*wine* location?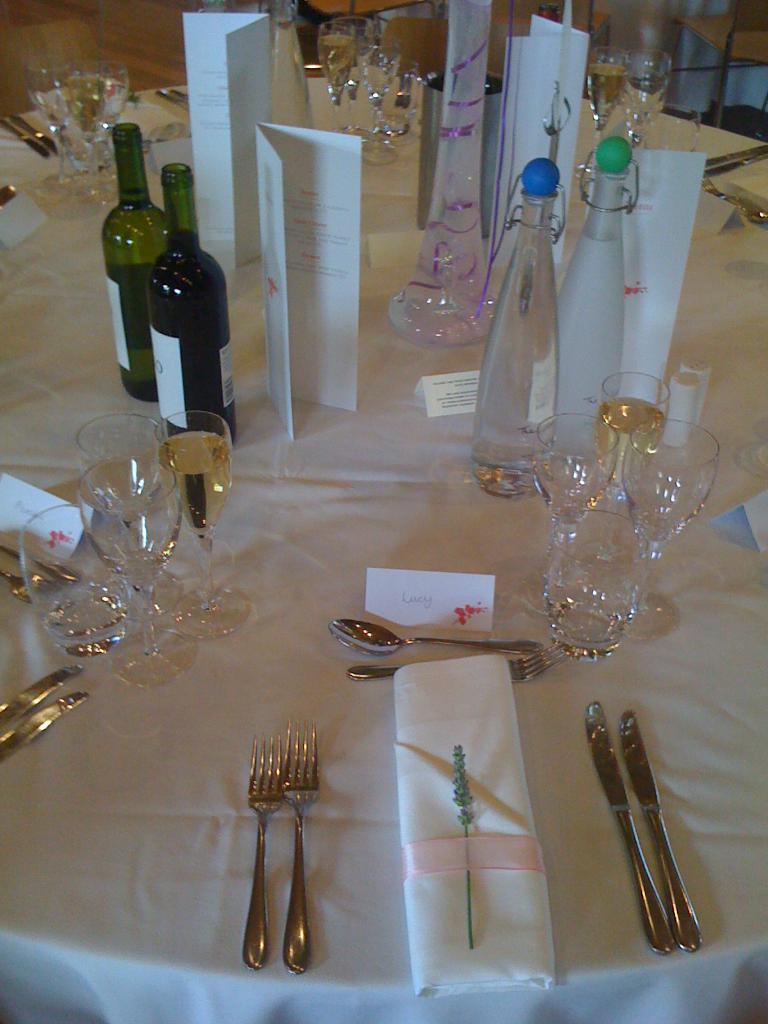
bbox=(588, 65, 621, 128)
